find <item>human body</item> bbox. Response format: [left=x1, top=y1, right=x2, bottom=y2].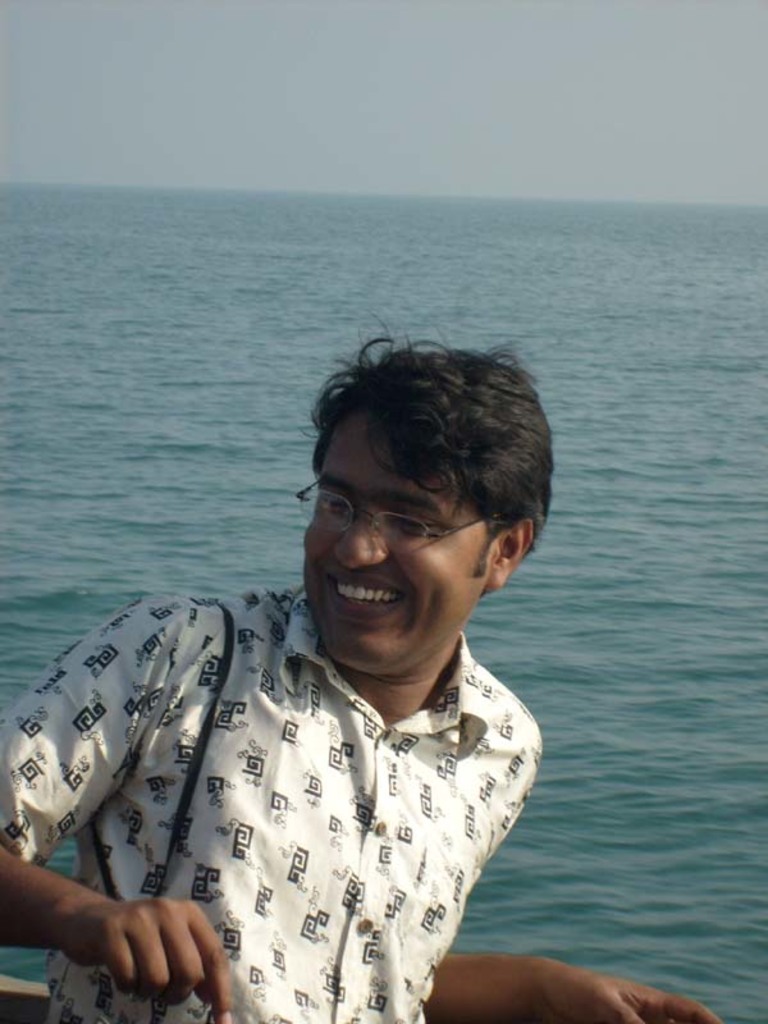
[left=0, top=346, right=727, bottom=1023].
